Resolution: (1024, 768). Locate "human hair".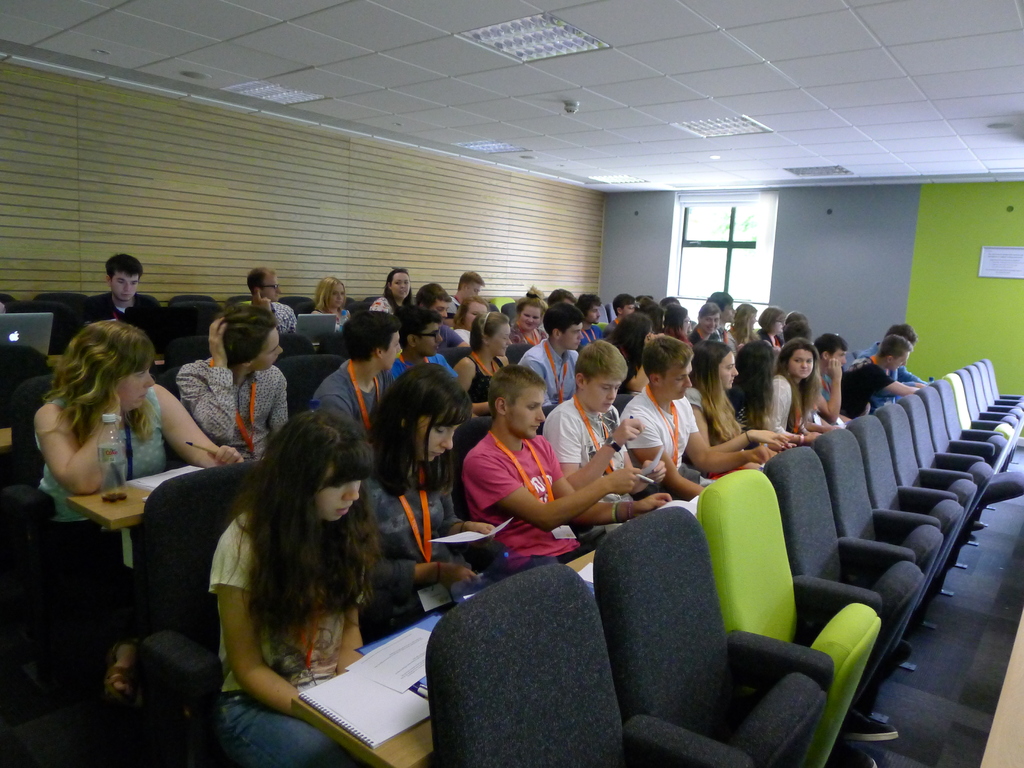
BBox(644, 299, 663, 333).
